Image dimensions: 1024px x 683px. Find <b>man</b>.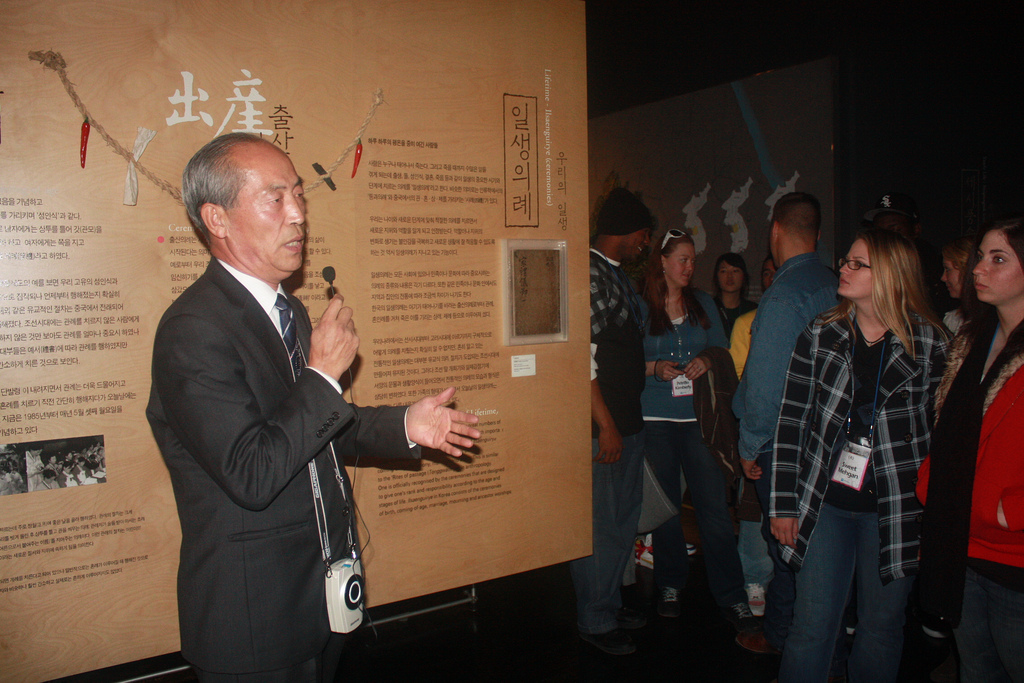
l=727, t=193, r=845, b=661.
